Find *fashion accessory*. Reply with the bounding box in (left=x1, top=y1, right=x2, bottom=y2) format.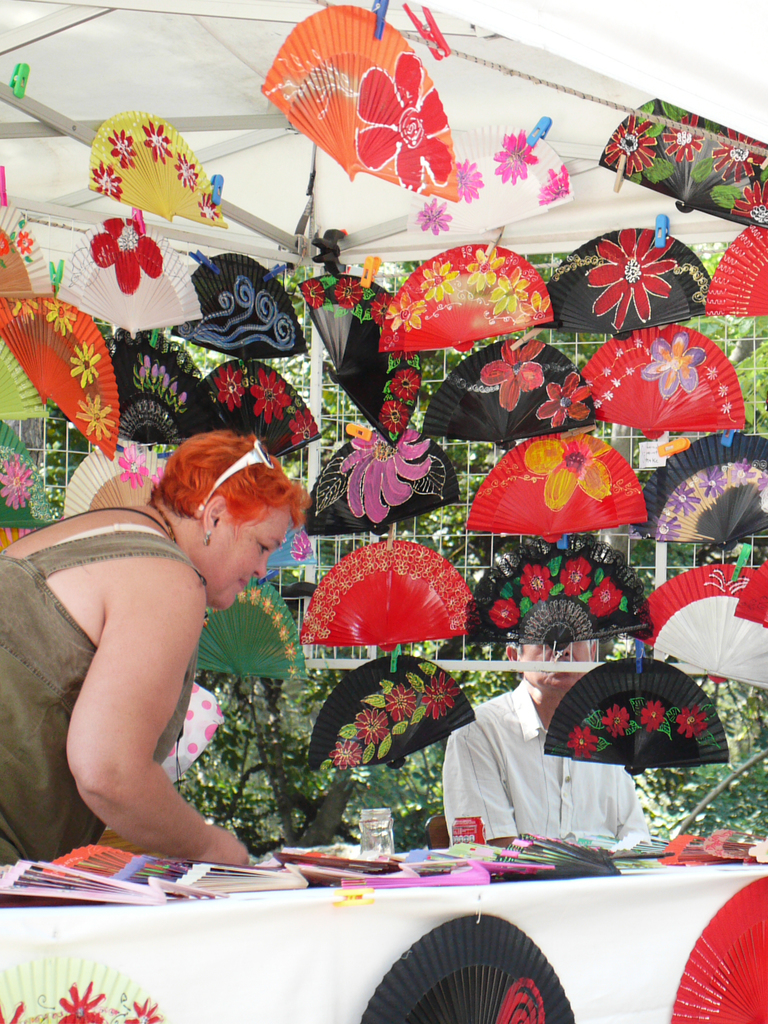
(left=303, top=430, right=462, bottom=536).
